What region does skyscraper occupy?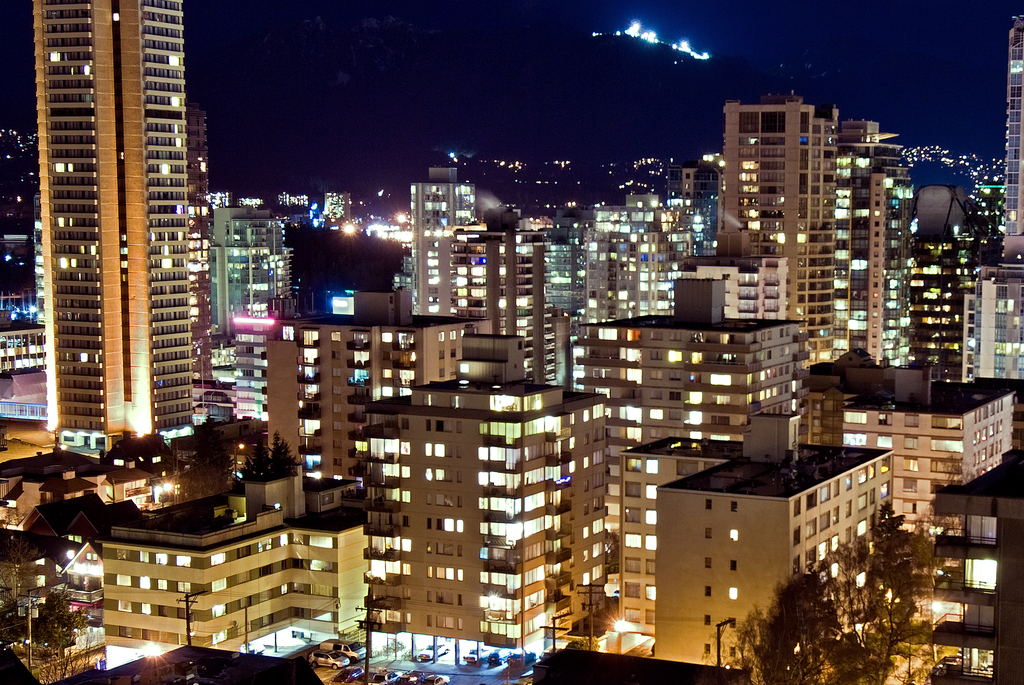
bbox=[1000, 11, 1023, 280].
